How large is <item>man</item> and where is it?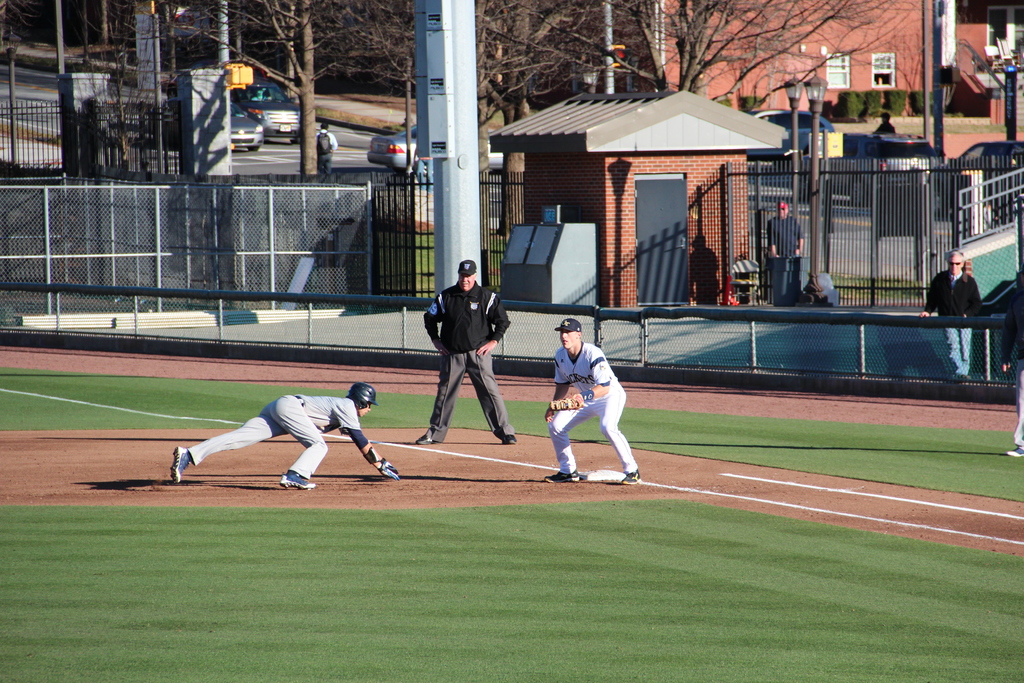
Bounding box: bbox(913, 242, 989, 383).
